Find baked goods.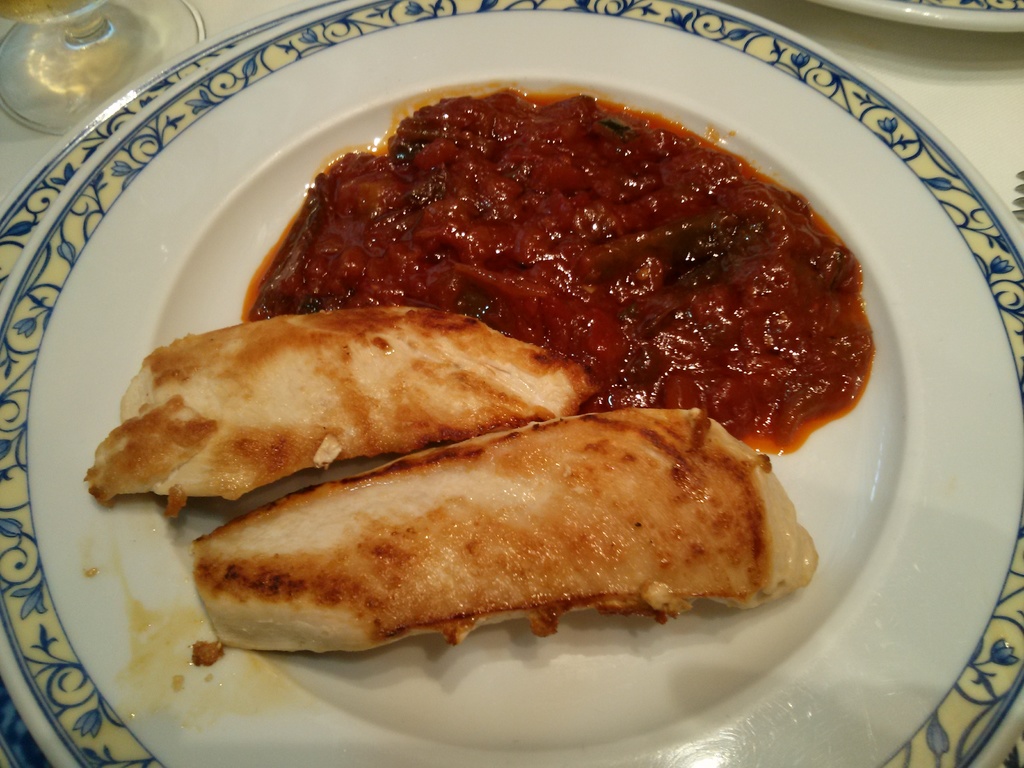
l=186, t=405, r=840, b=644.
